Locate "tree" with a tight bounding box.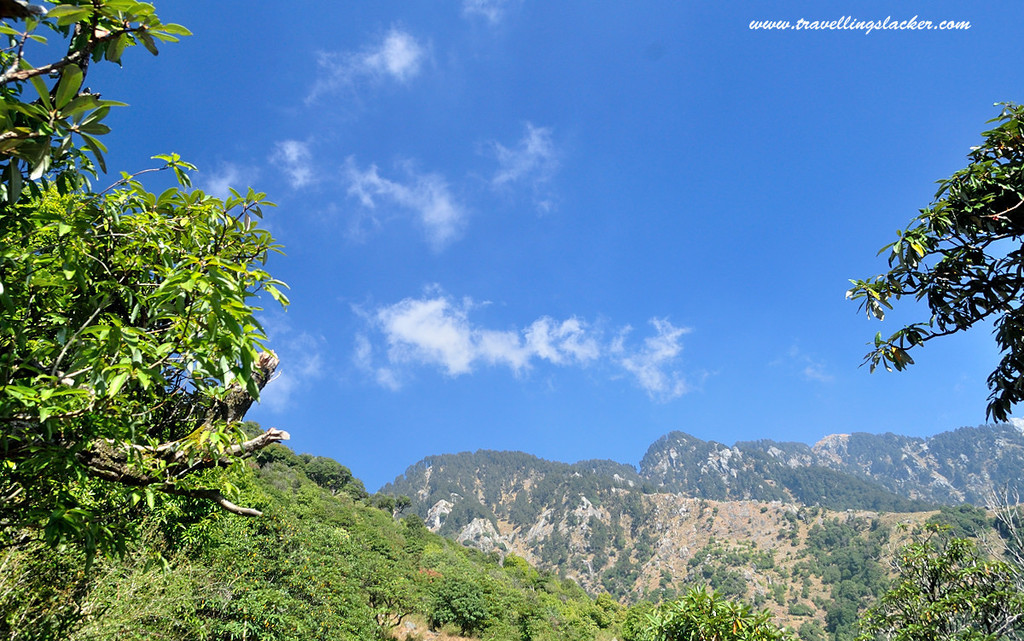
<box>0,0,293,556</box>.
